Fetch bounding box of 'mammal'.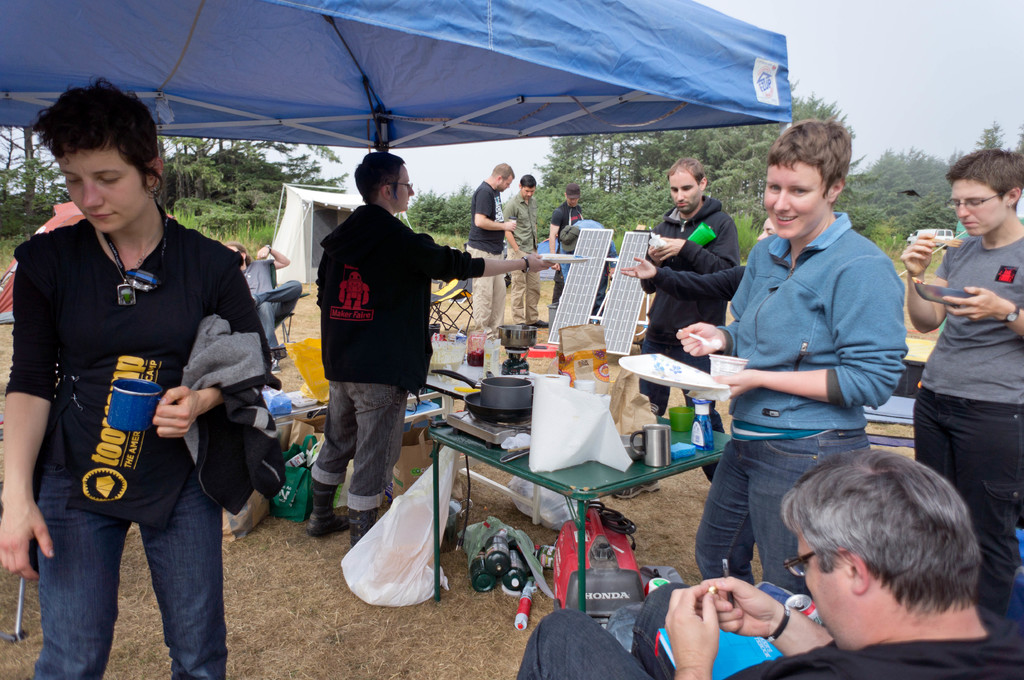
Bbox: box=[312, 146, 552, 542].
